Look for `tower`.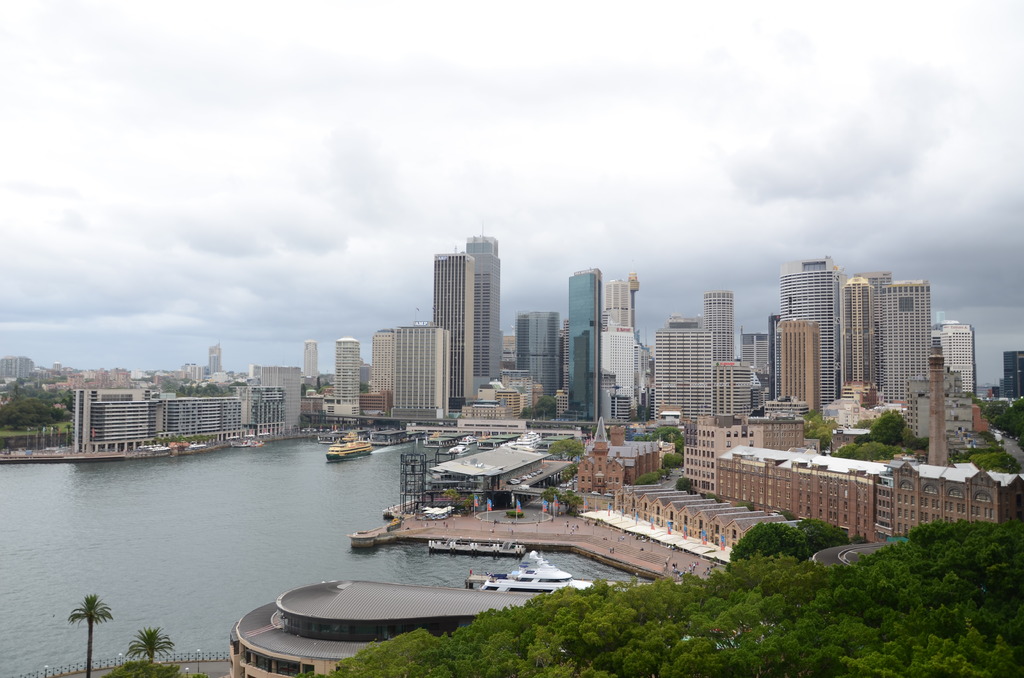
Found: (left=872, top=280, right=934, bottom=411).
